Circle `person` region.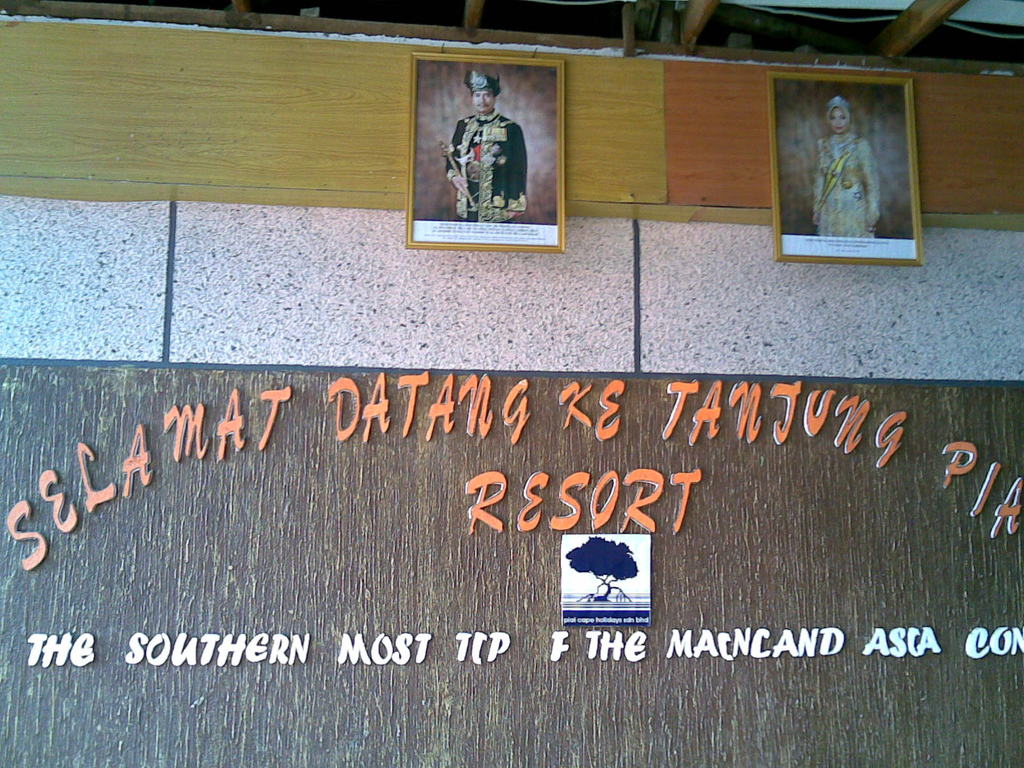
Region: x1=446, y1=93, x2=531, y2=226.
